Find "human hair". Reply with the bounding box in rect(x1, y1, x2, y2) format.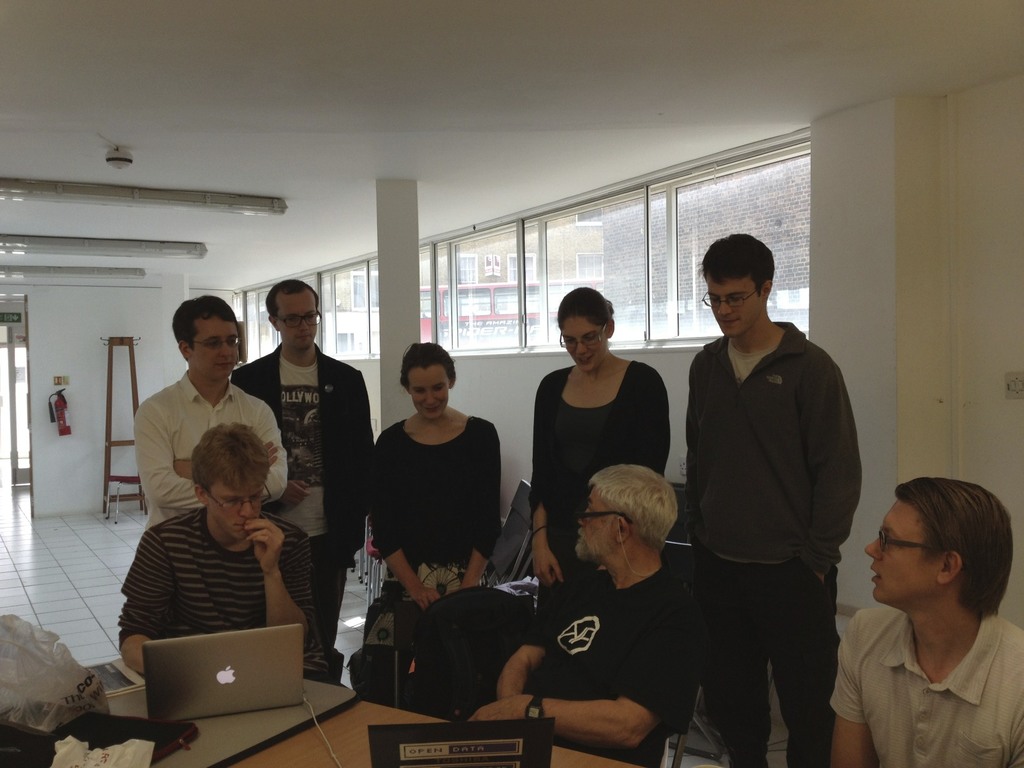
rect(398, 340, 456, 392).
